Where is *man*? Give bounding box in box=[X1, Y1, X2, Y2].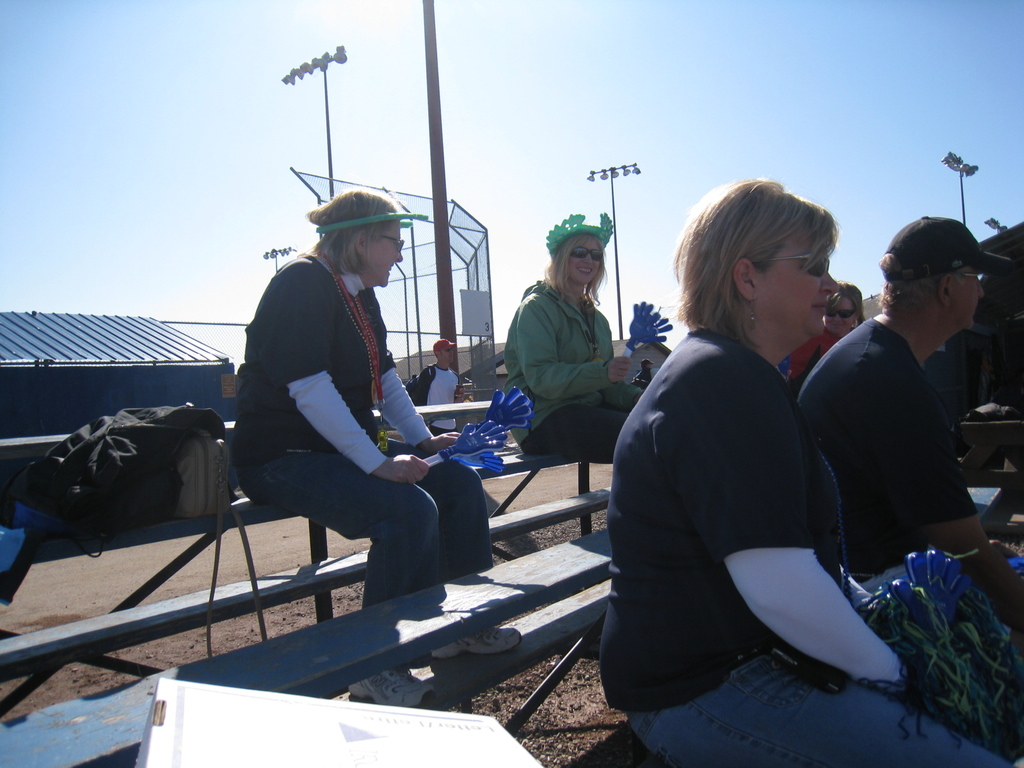
box=[794, 227, 1019, 556].
